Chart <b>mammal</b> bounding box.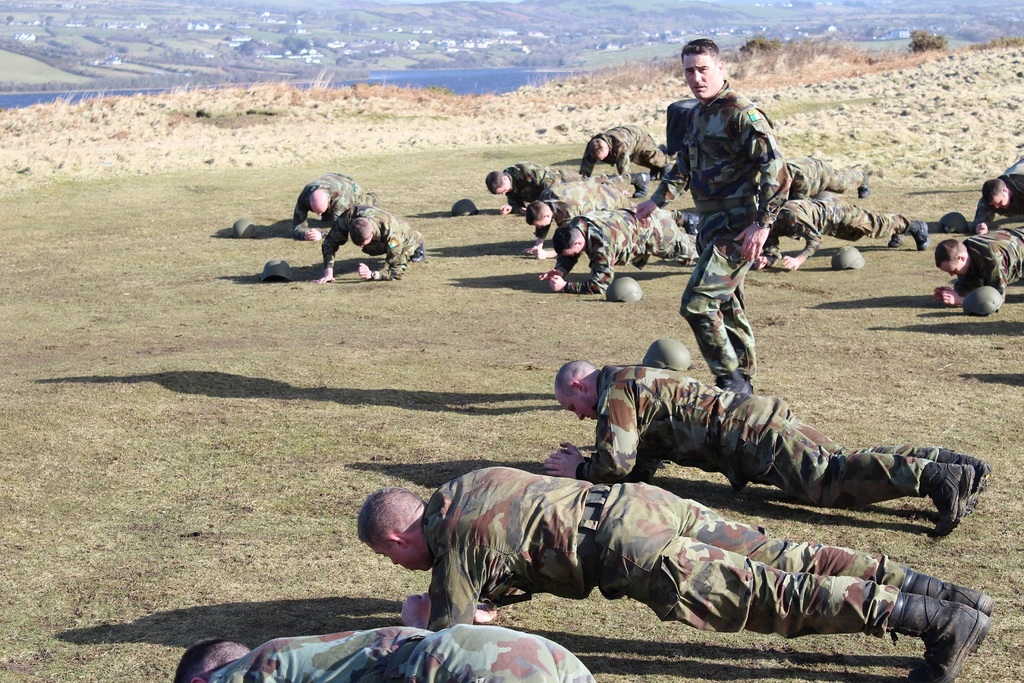
Charted: x1=521, y1=175, x2=637, y2=255.
